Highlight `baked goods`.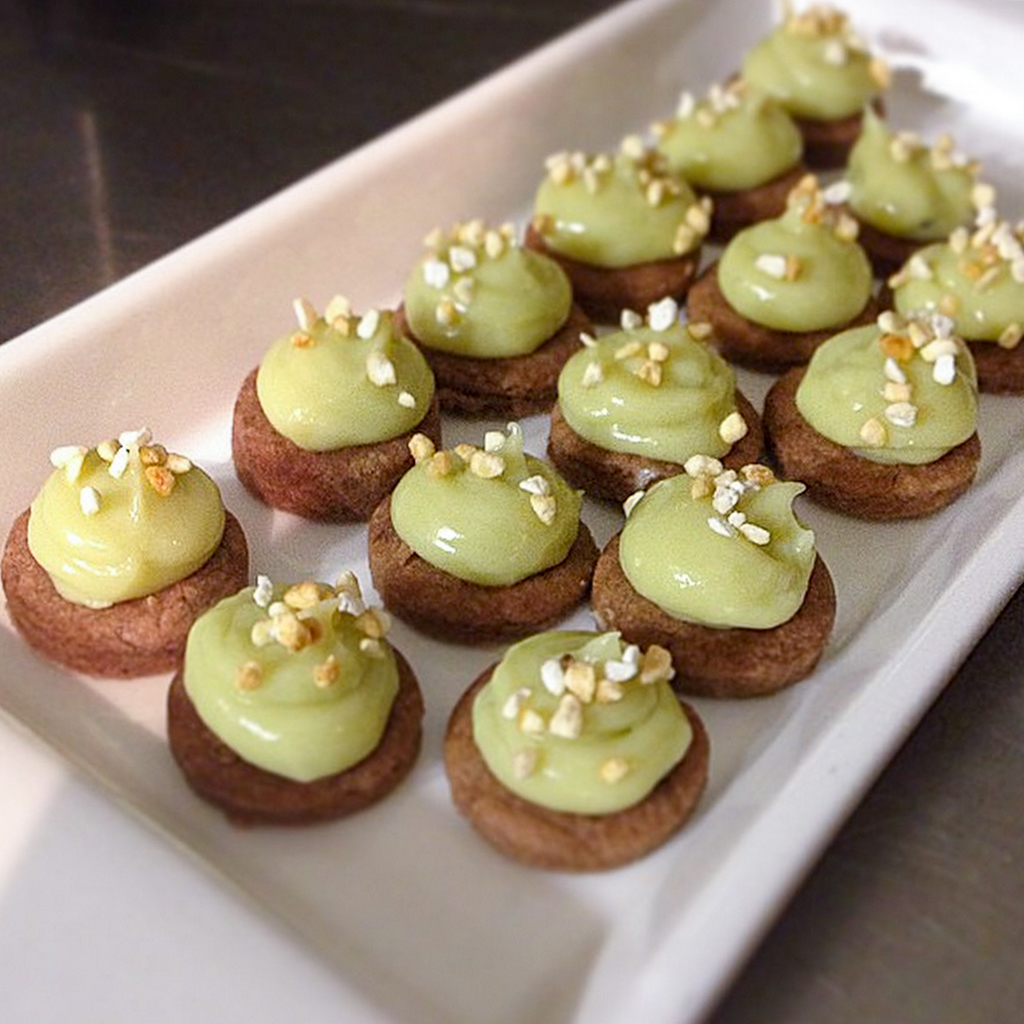
Highlighted region: l=647, t=86, r=820, b=250.
